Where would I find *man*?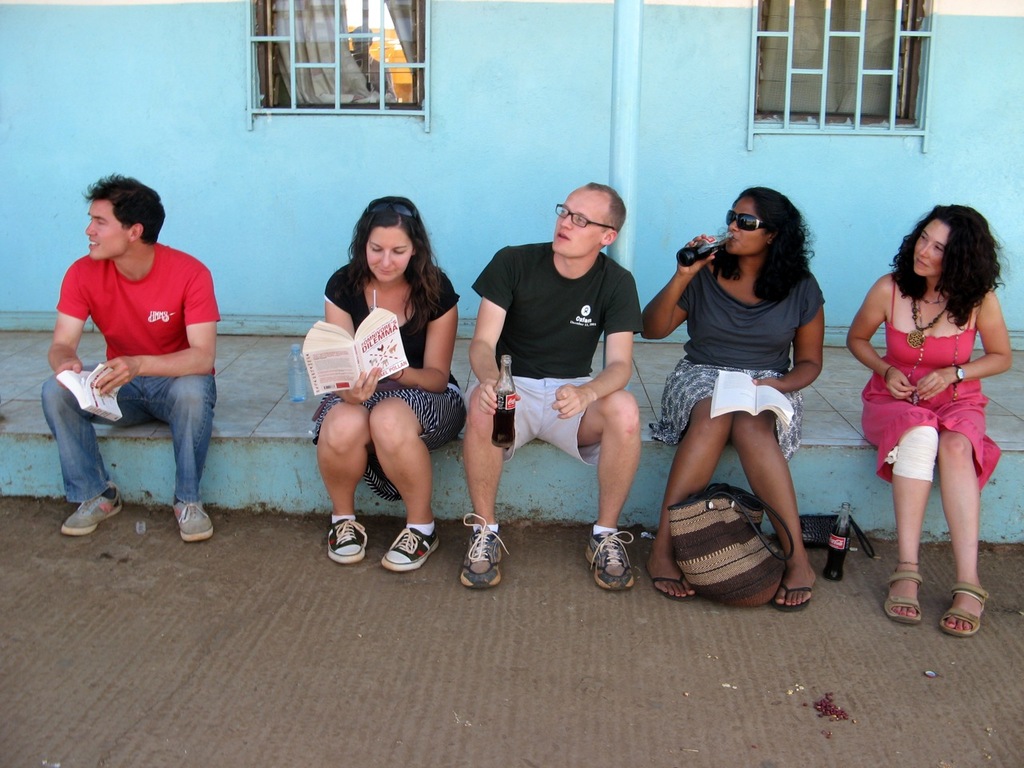
At (30, 184, 234, 543).
